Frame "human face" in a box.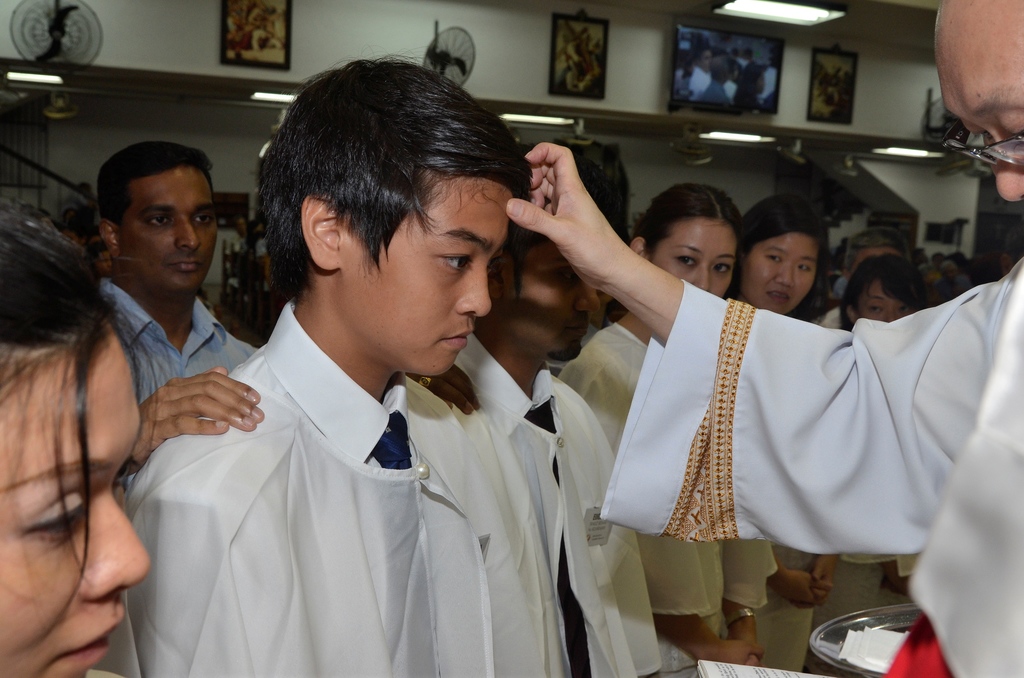
rect(935, 10, 1023, 202).
